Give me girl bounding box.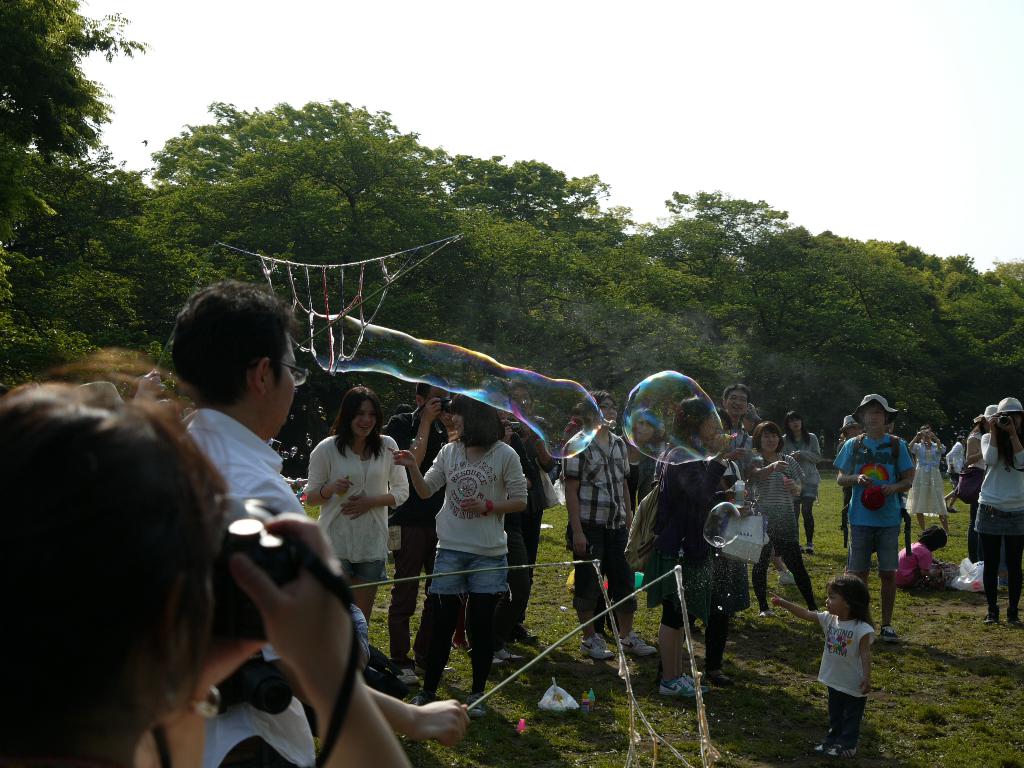
{"left": 895, "top": 525, "right": 949, "bottom": 590}.
